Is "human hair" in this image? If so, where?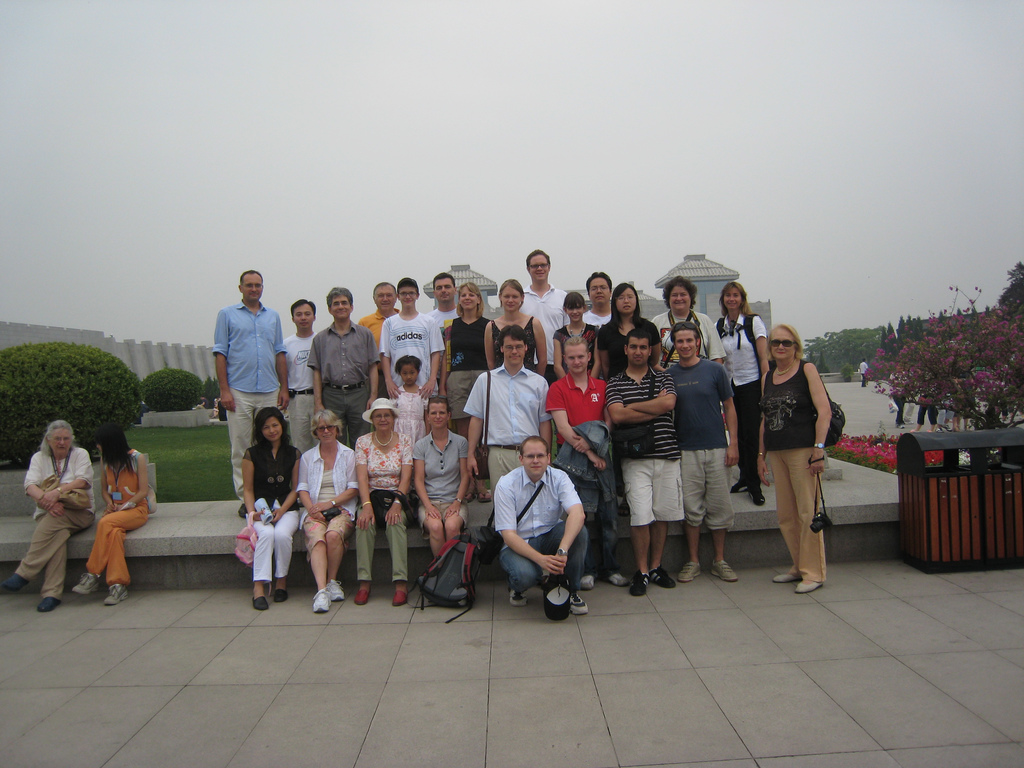
Yes, at 323,287,353,308.
